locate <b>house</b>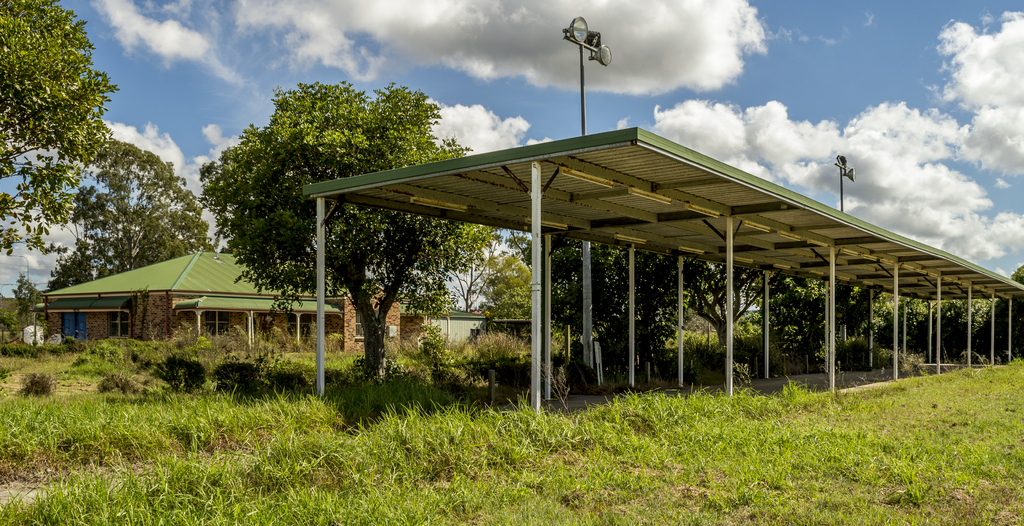
bbox(330, 285, 408, 359)
